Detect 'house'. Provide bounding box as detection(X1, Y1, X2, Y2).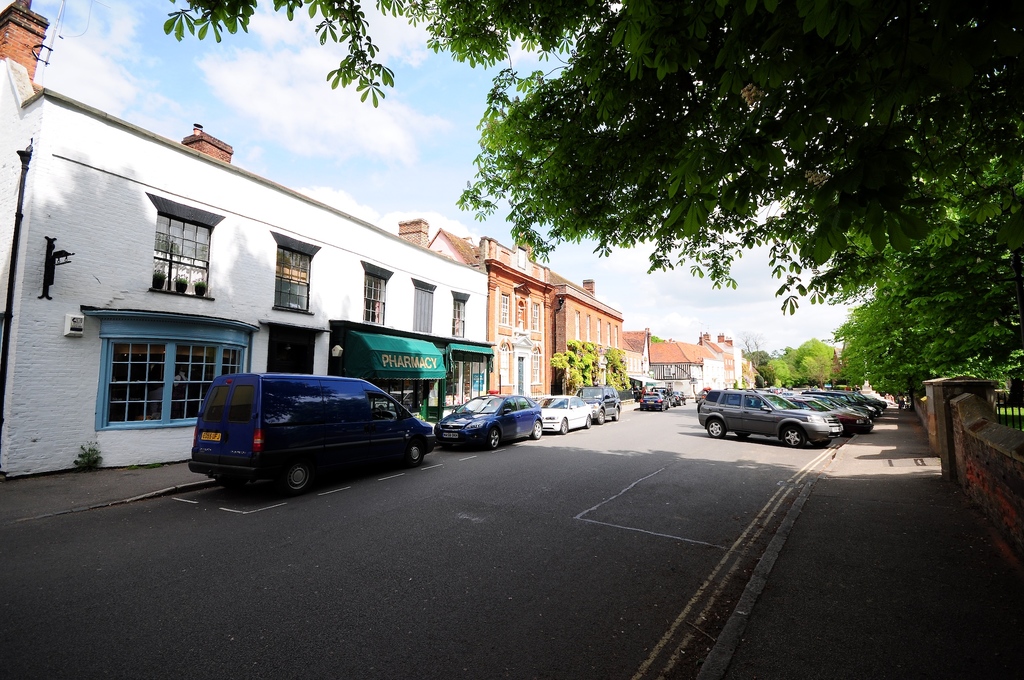
detection(634, 329, 739, 403).
